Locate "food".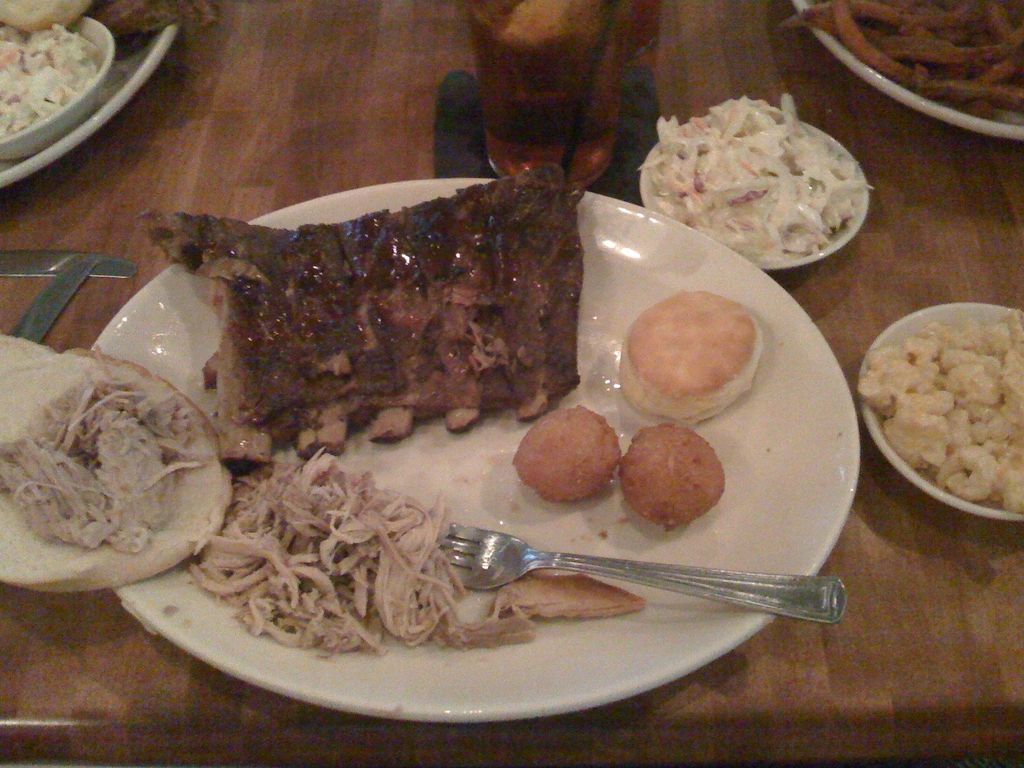
Bounding box: box(636, 87, 876, 257).
